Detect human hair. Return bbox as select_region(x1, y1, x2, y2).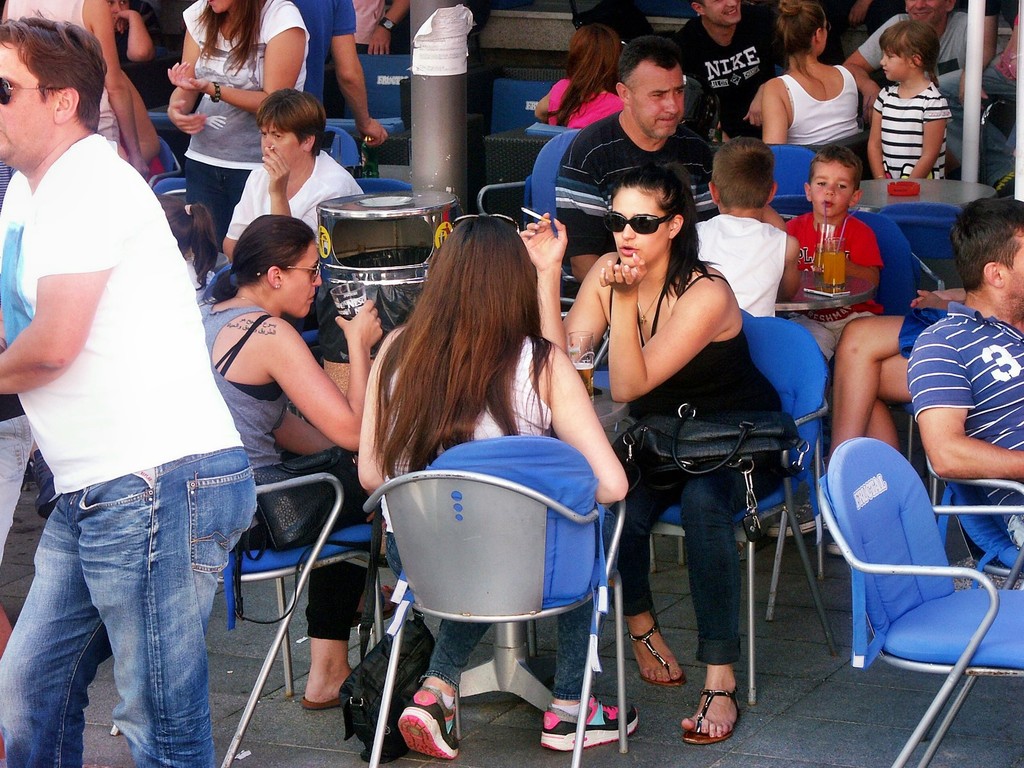
select_region(201, 213, 316, 302).
